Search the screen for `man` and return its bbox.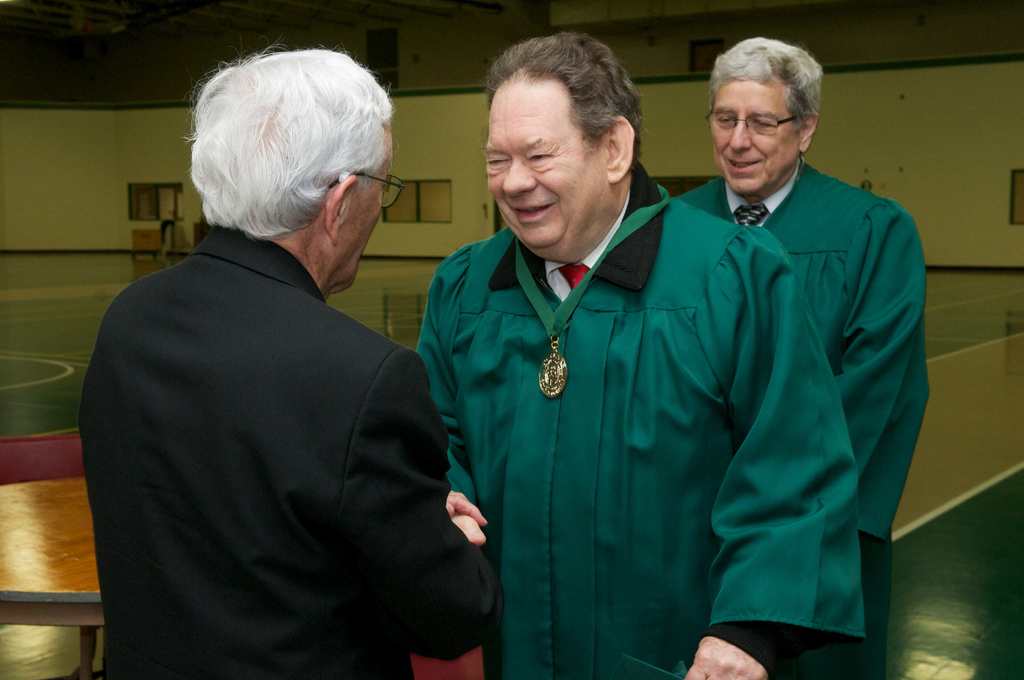
Found: select_region(415, 30, 867, 679).
